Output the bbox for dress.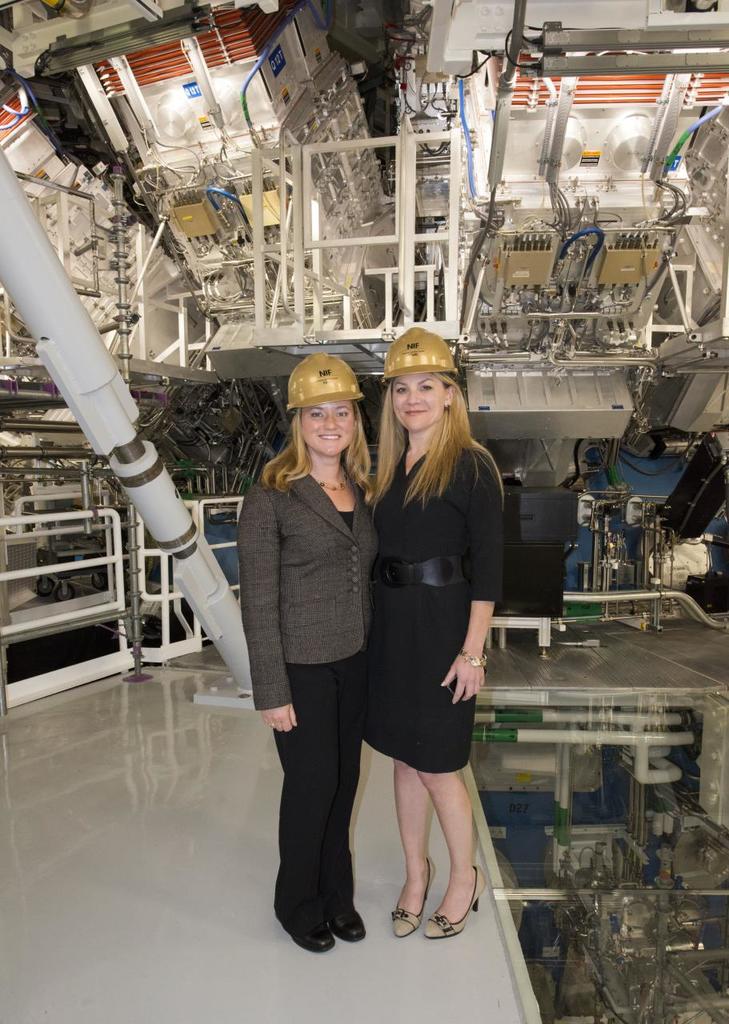
bbox(362, 417, 491, 762).
